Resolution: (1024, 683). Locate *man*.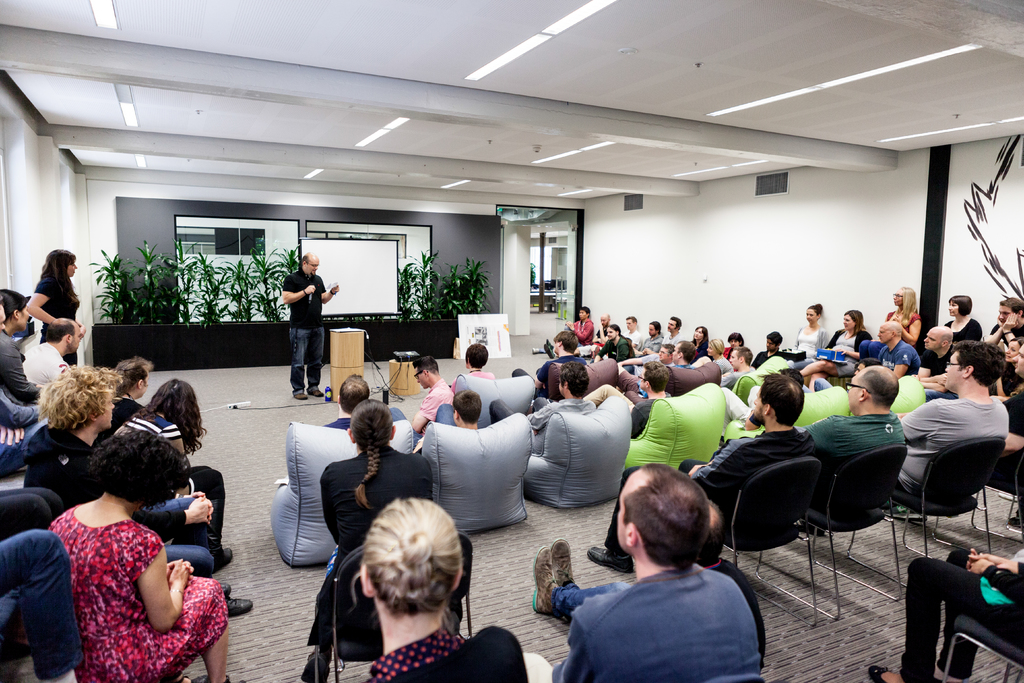
<bbox>665, 316, 684, 341</bbox>.
